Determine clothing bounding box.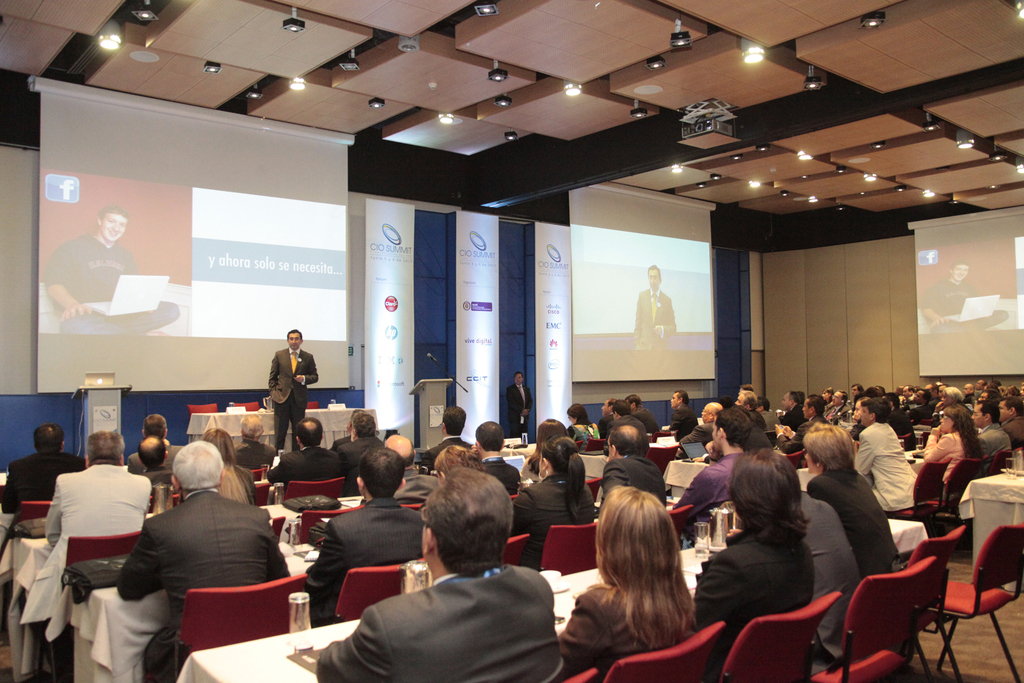
Determined: {"left": 268, "top": 349, "right": 319, "bottom": 454}.
